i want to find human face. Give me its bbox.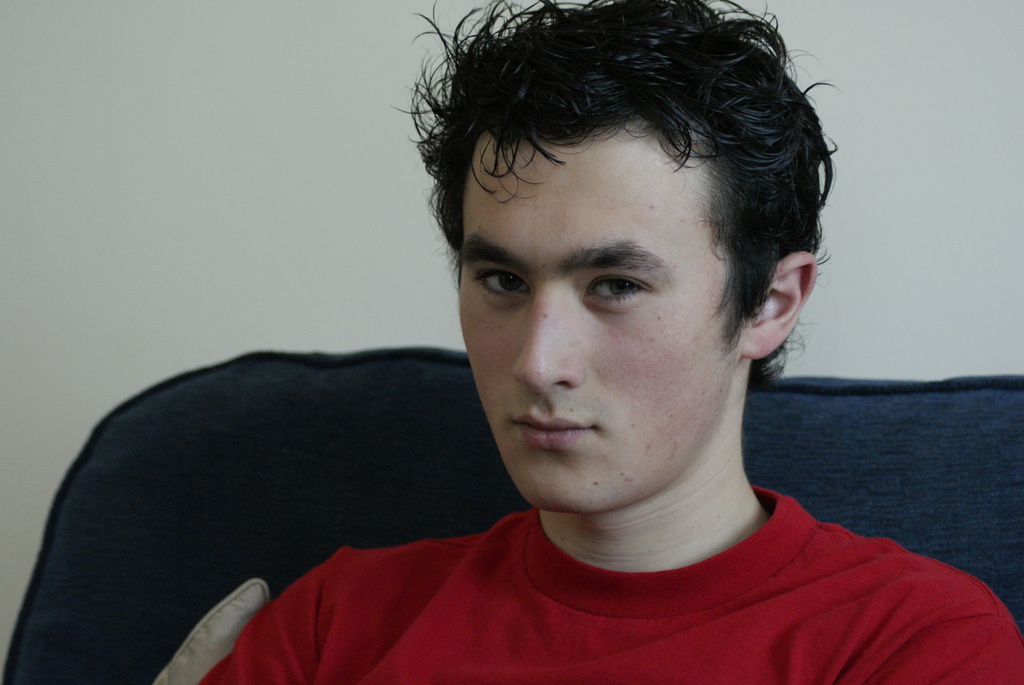
<bbox>460, 152, 714, 512</bbox>.
